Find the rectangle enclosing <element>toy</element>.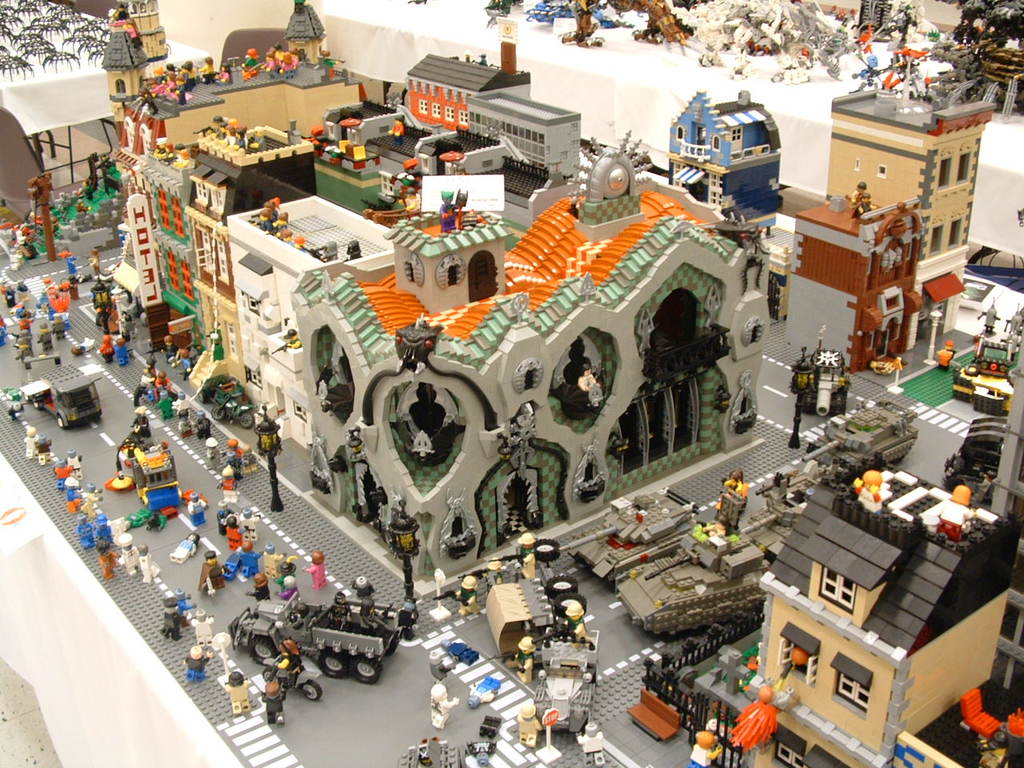
box=[216, 464, 236, 506].
